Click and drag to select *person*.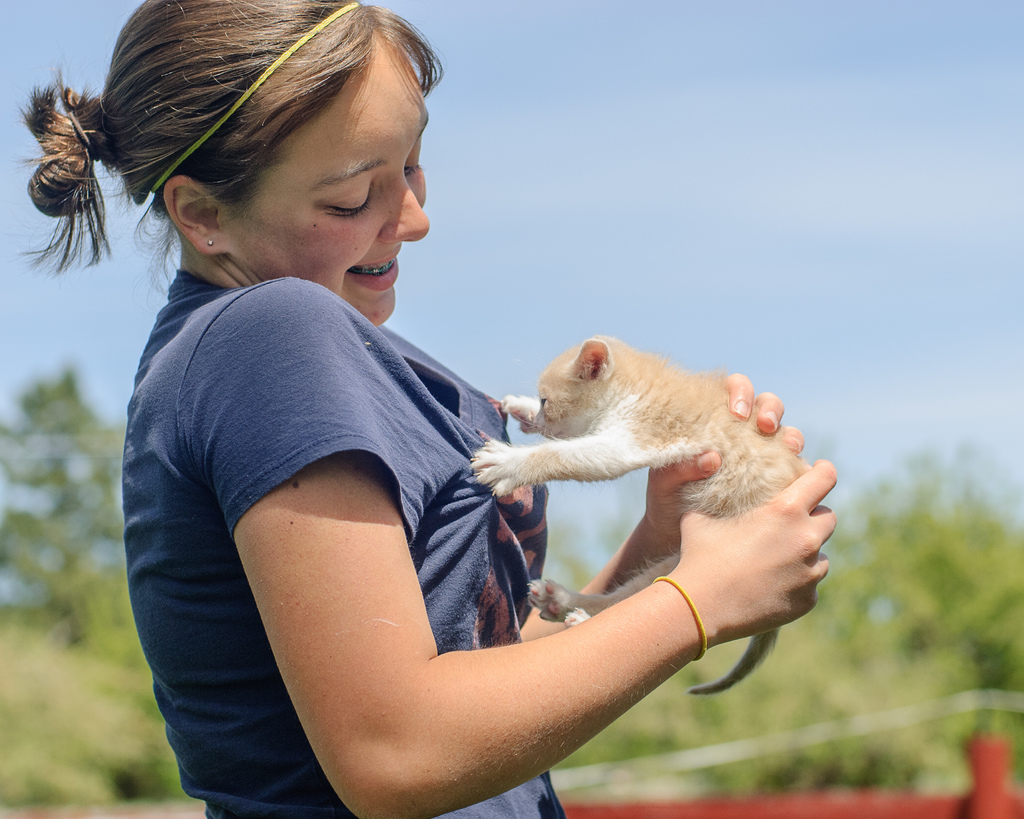
Selection: crop(15, 0, 839, 818).
